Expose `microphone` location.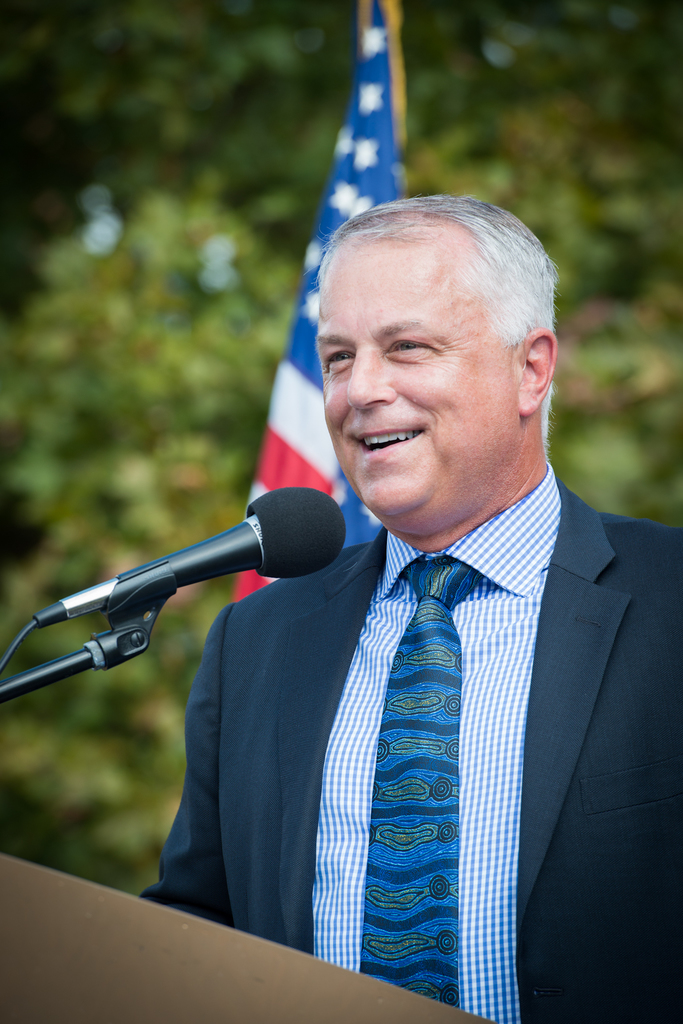
Exposed at 16, 501, 356, 673.
